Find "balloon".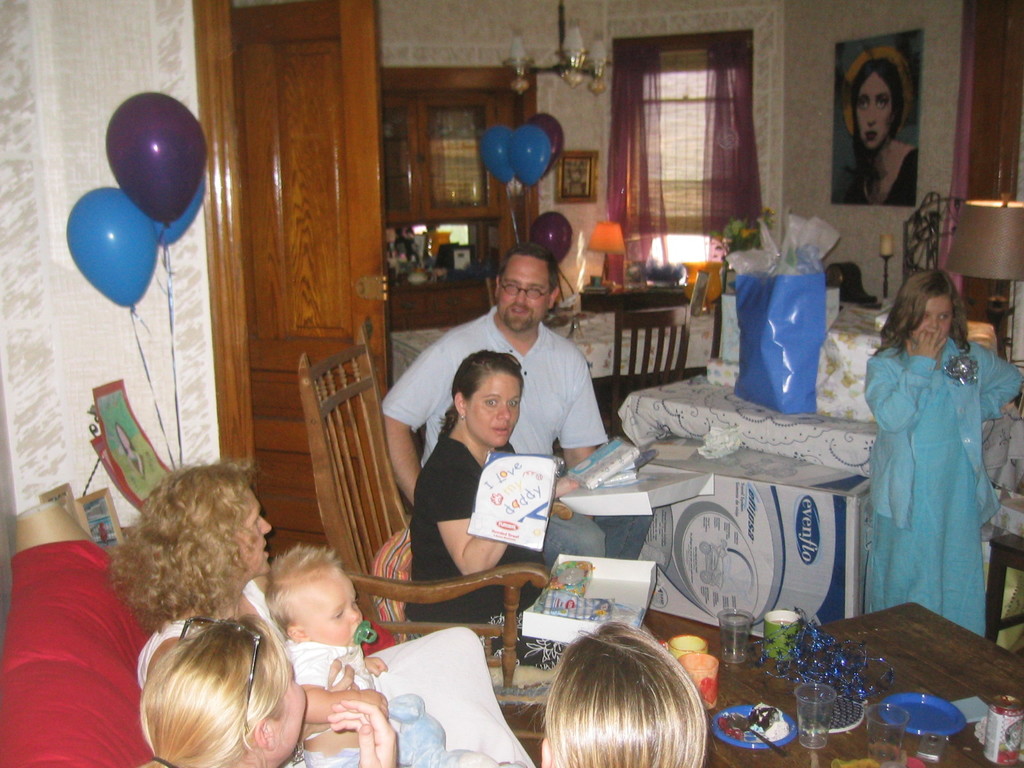
122/131/202/248.
